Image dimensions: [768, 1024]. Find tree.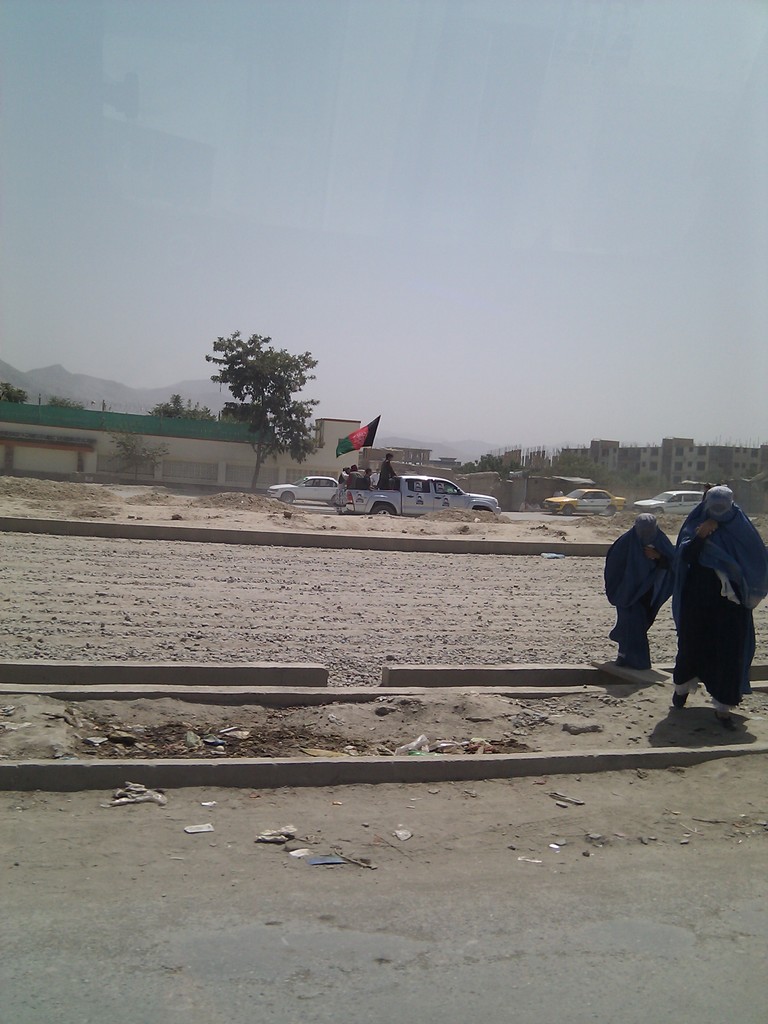
bbox=(692, 469, 728, 484).
